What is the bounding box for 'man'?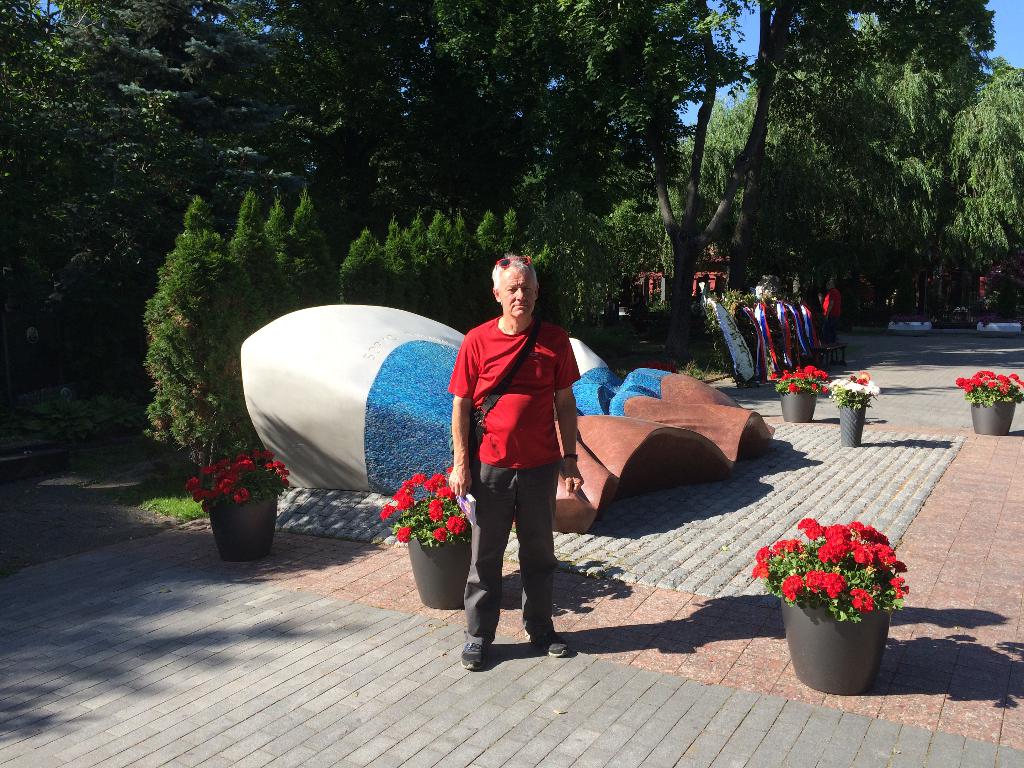
820/280/849/345.
